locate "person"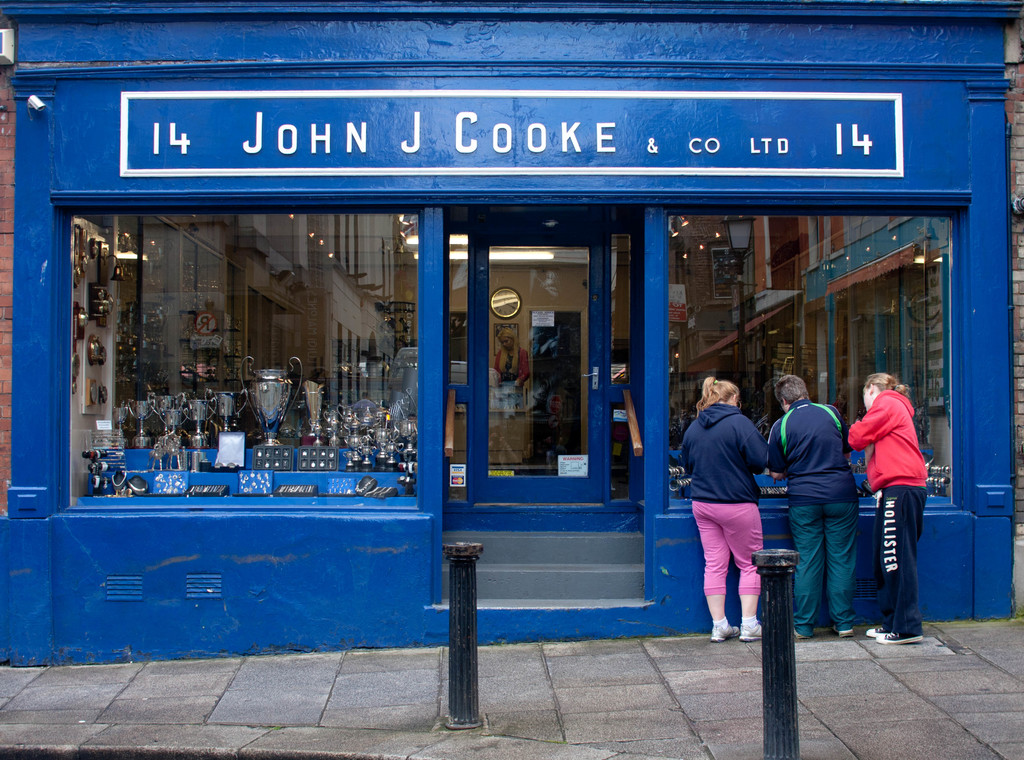
<box>770,370,860,645</box>
